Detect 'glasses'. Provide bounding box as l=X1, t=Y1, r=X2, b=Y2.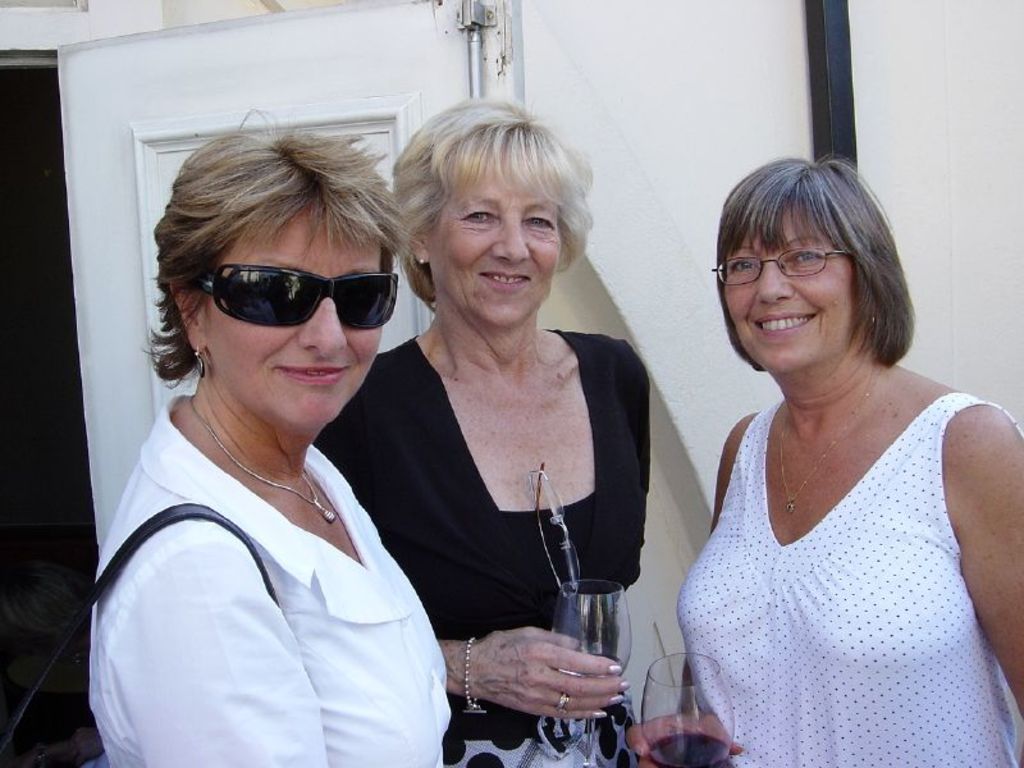
l=197, t=262, r=403, b=332.
